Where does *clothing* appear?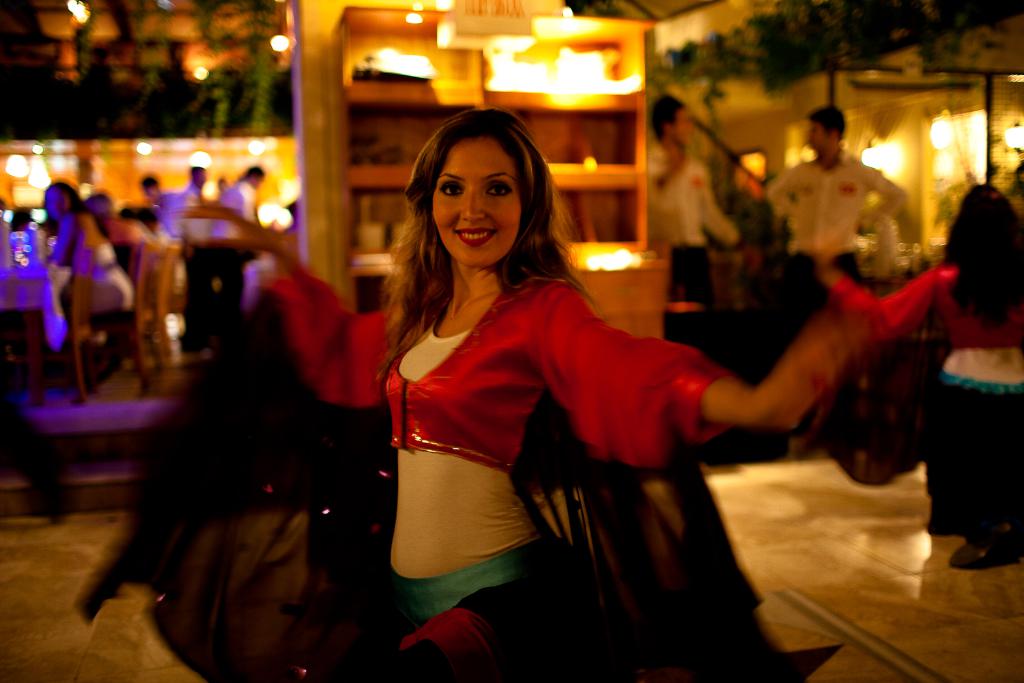
Appears at bbox=(636, 145, 740, 302).
